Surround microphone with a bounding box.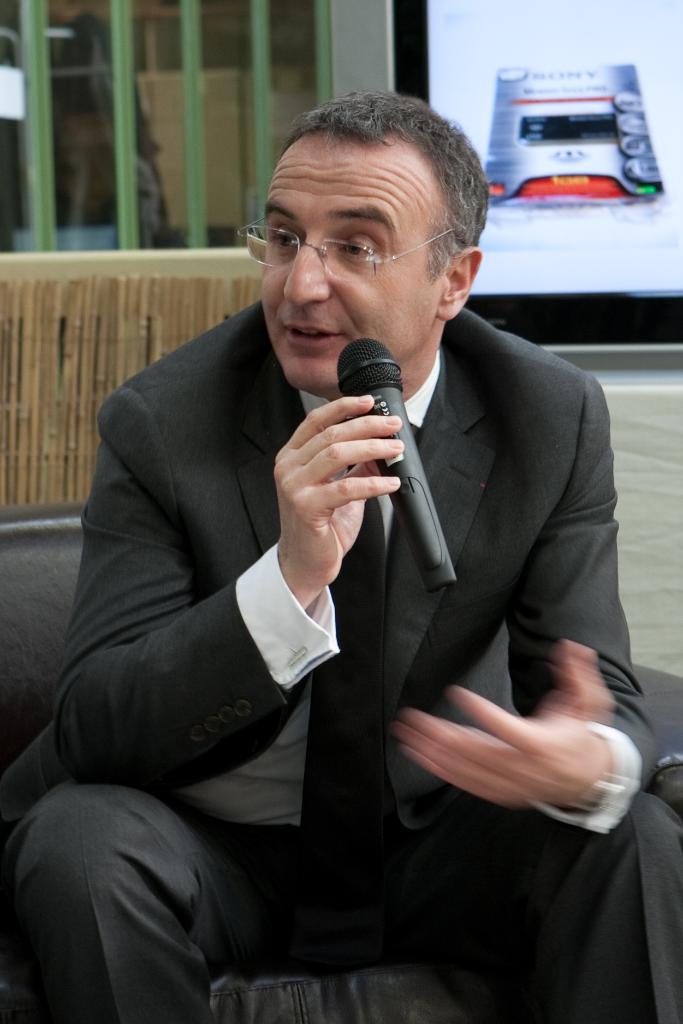
Rect(321, 378, 486, 580).
